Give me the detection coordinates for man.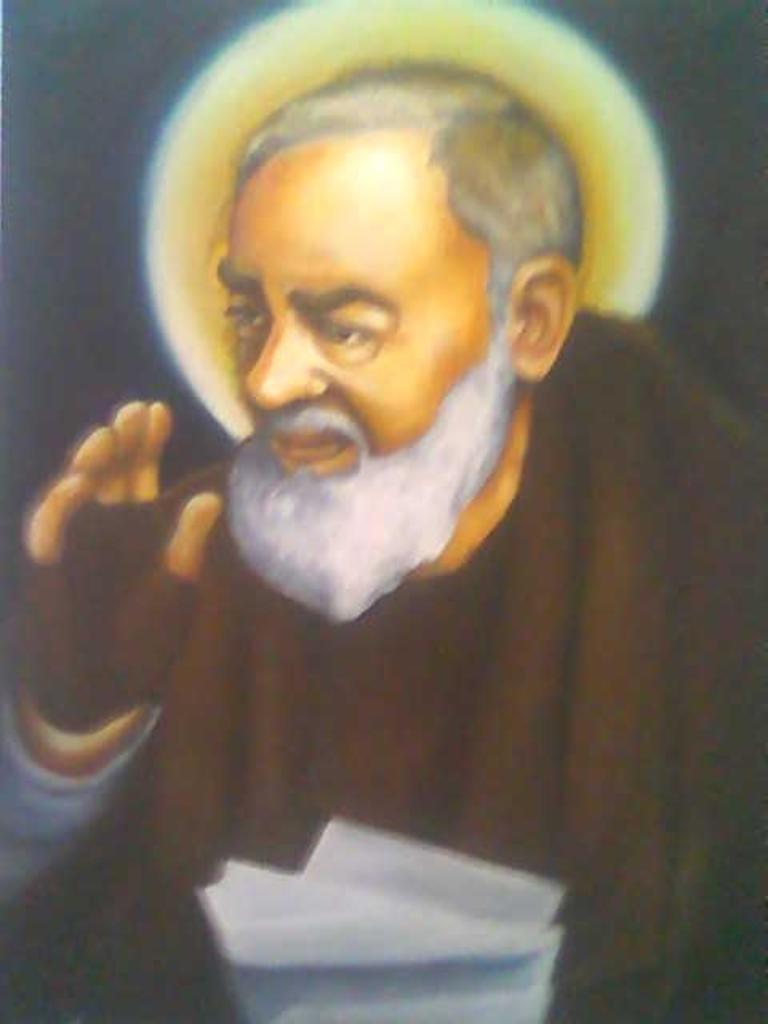
box(0, 58, 766, 1022).
